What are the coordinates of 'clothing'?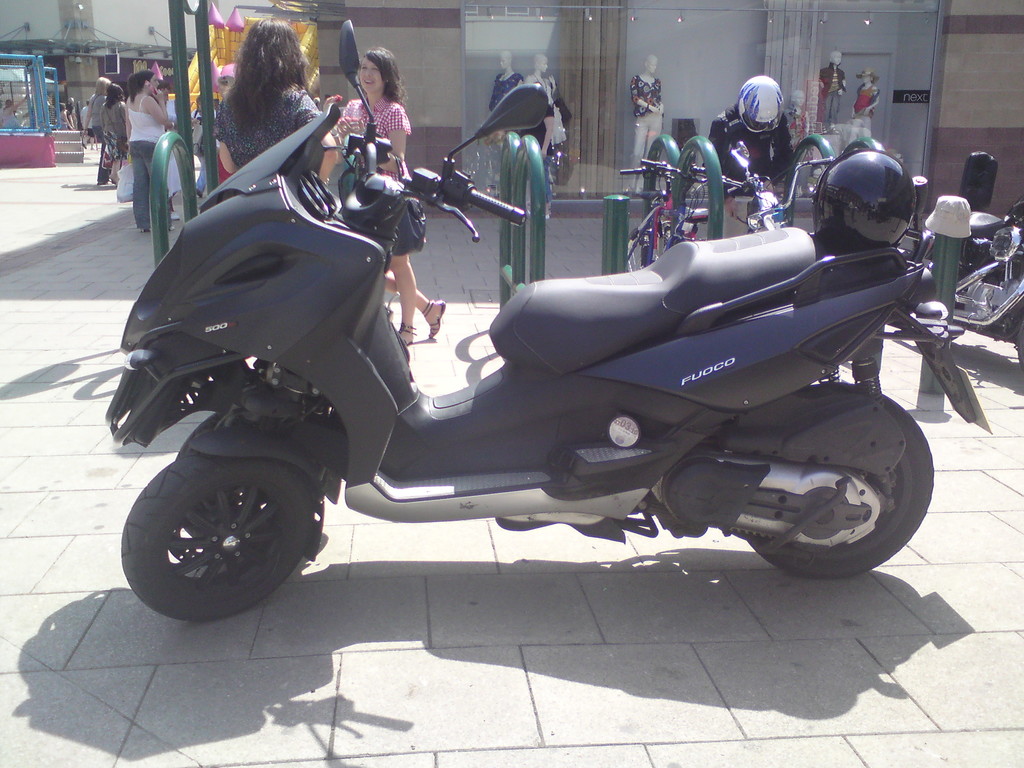
128:92:159:230.
